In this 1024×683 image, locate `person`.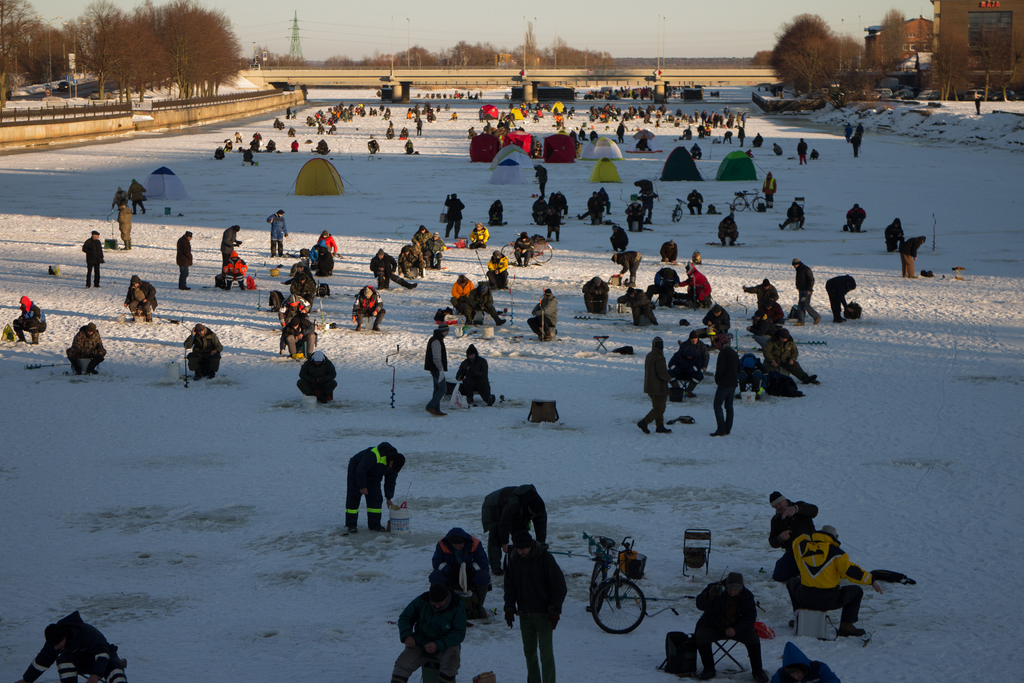
Bounding box: locate(768, 489, 820, 549).
